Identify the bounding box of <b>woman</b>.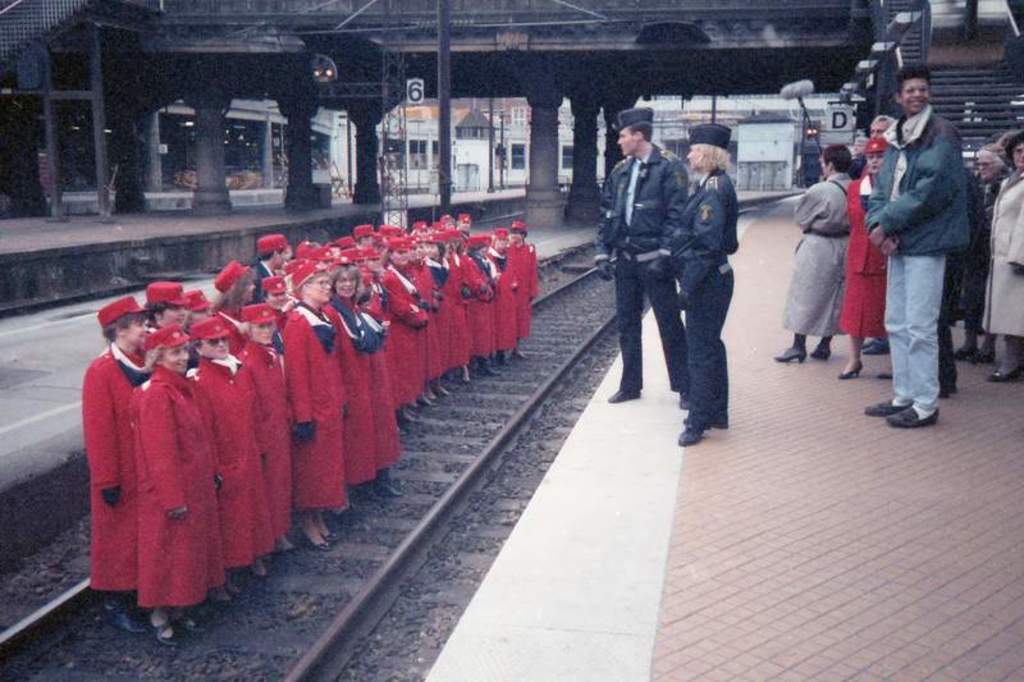
pyautogui.locateOnScreen(180, 320, 273, 599).
